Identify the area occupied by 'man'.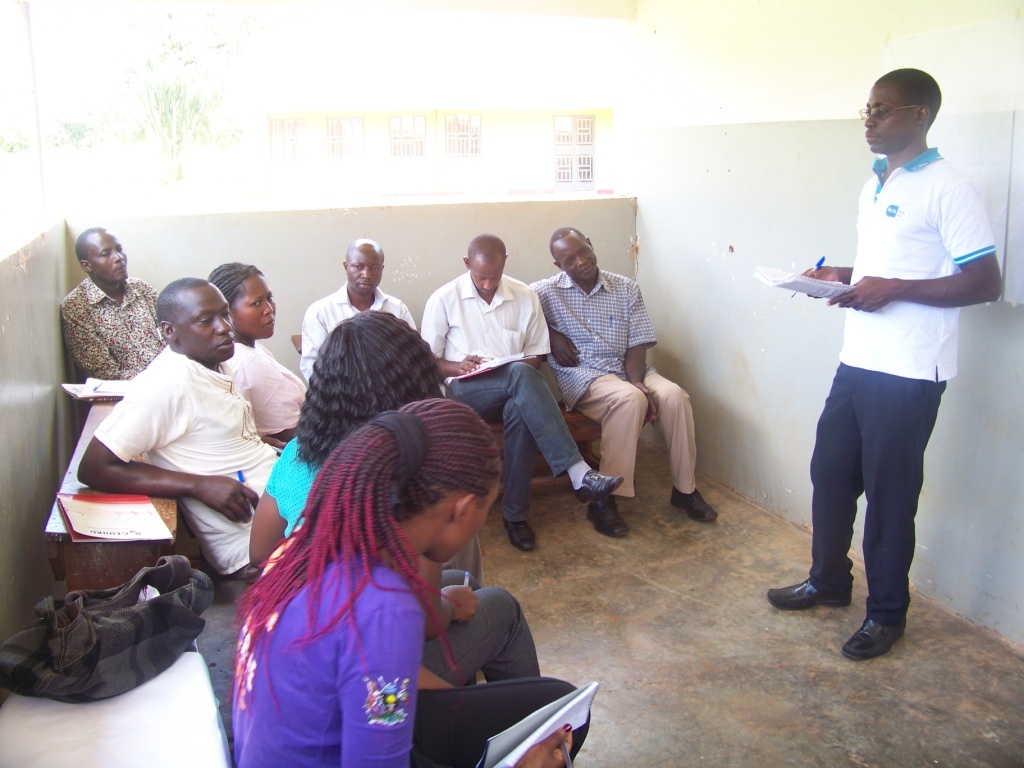
Area: [296, 235, 426, 384].
